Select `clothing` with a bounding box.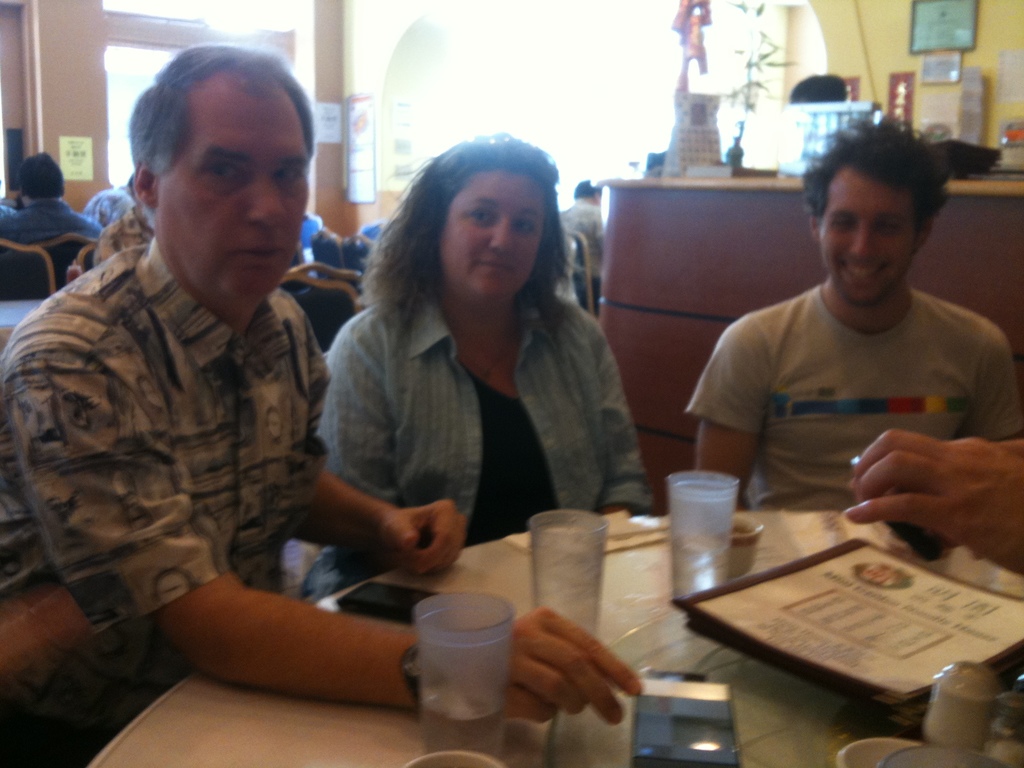
<region>94, 211, 146, 268</region>.
